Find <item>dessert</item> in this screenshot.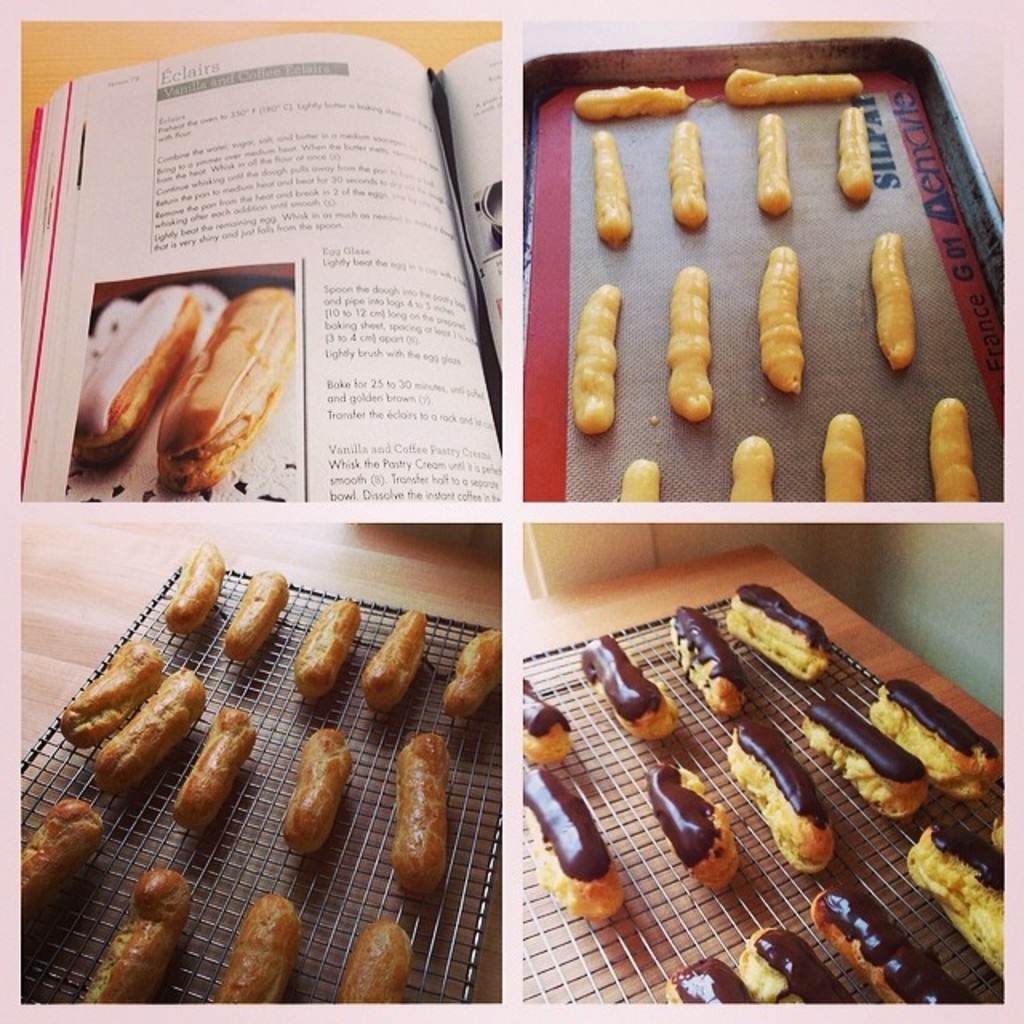
The bounding box for <item>dessert</item> is bbox=[762, 248, 806, 398].
